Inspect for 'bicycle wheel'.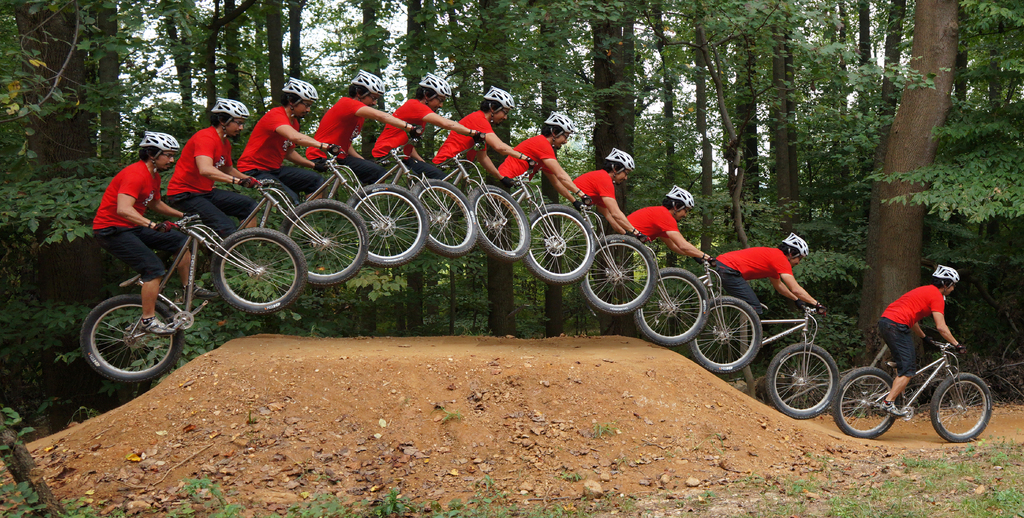
Inspection: x1=77 y1=280 x2=180 y2=387.
